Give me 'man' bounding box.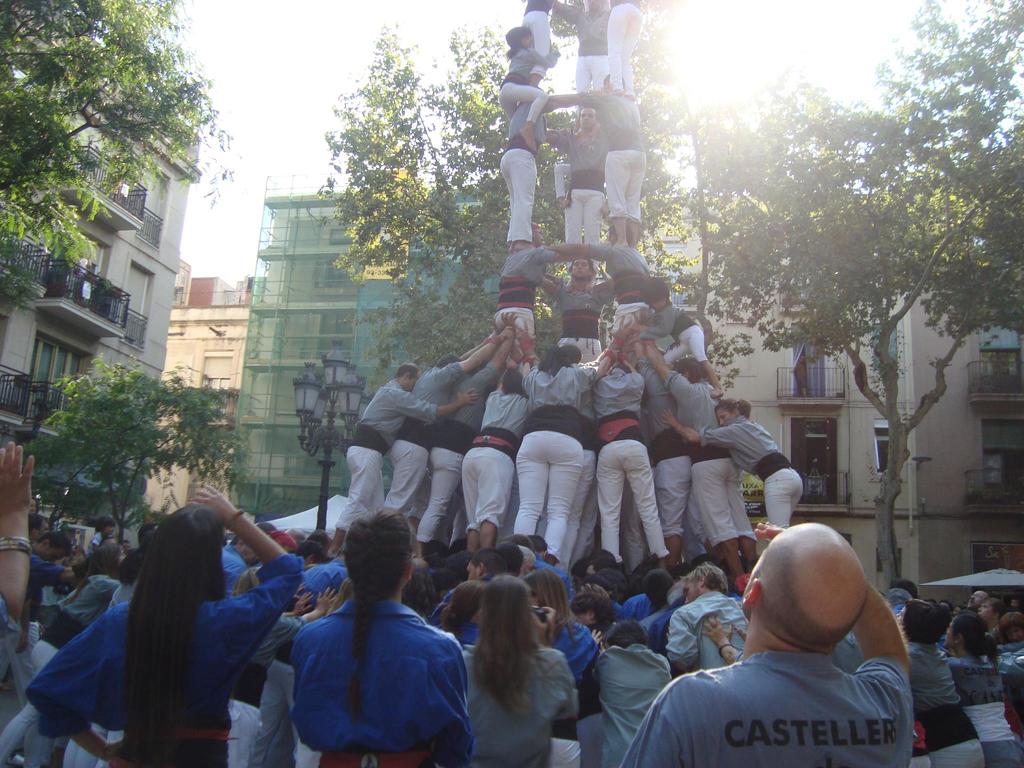
494:220:609:360.
